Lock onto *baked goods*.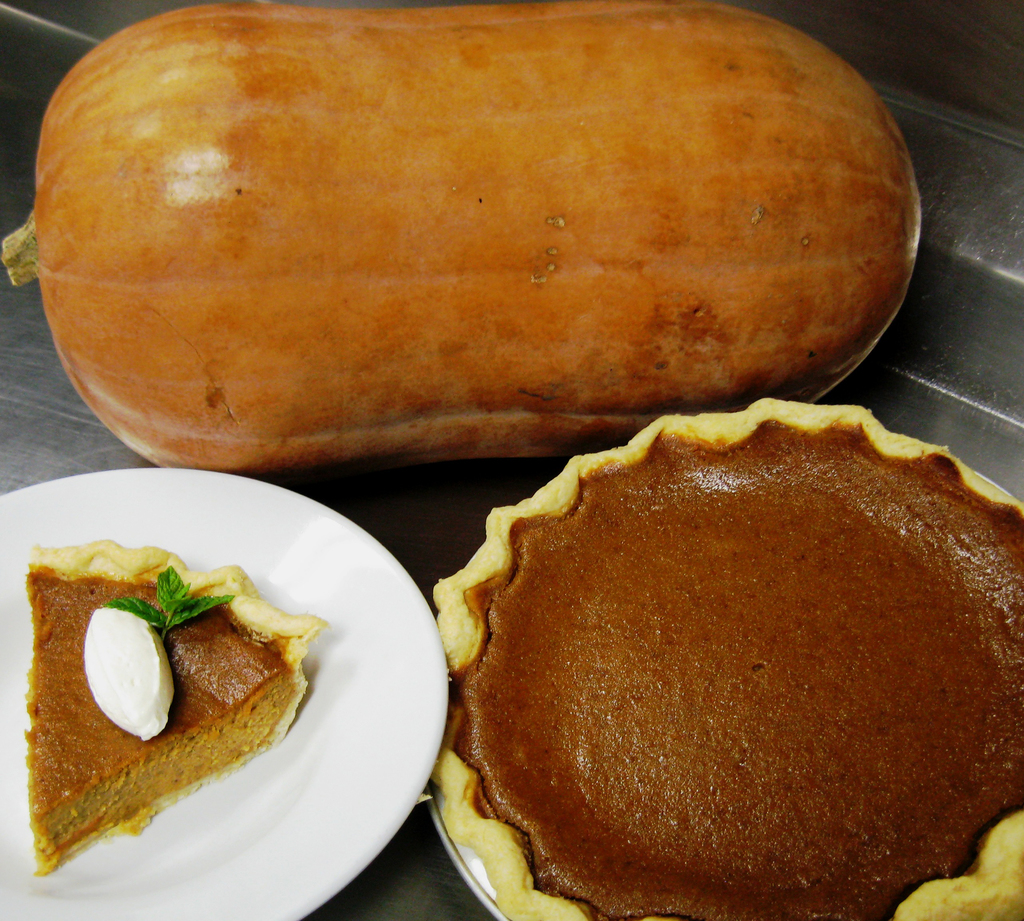
Locked: select_region(22, 545, 325, 876).
